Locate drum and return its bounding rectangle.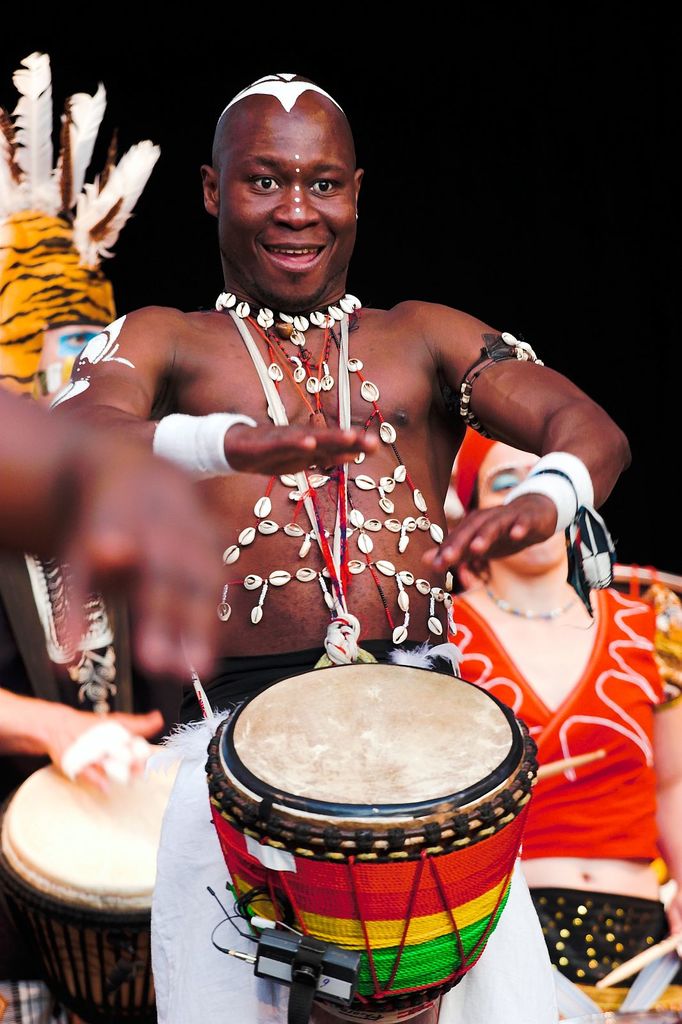
0, 742, 181, 1022.
